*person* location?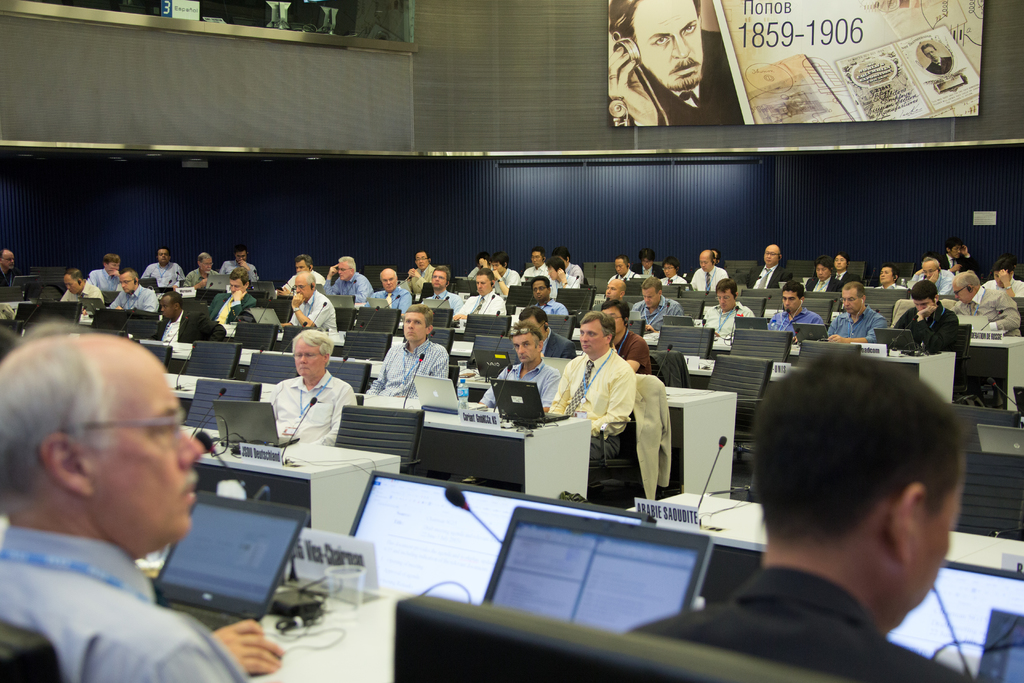
<region>656, 253, 686, 286</region>
